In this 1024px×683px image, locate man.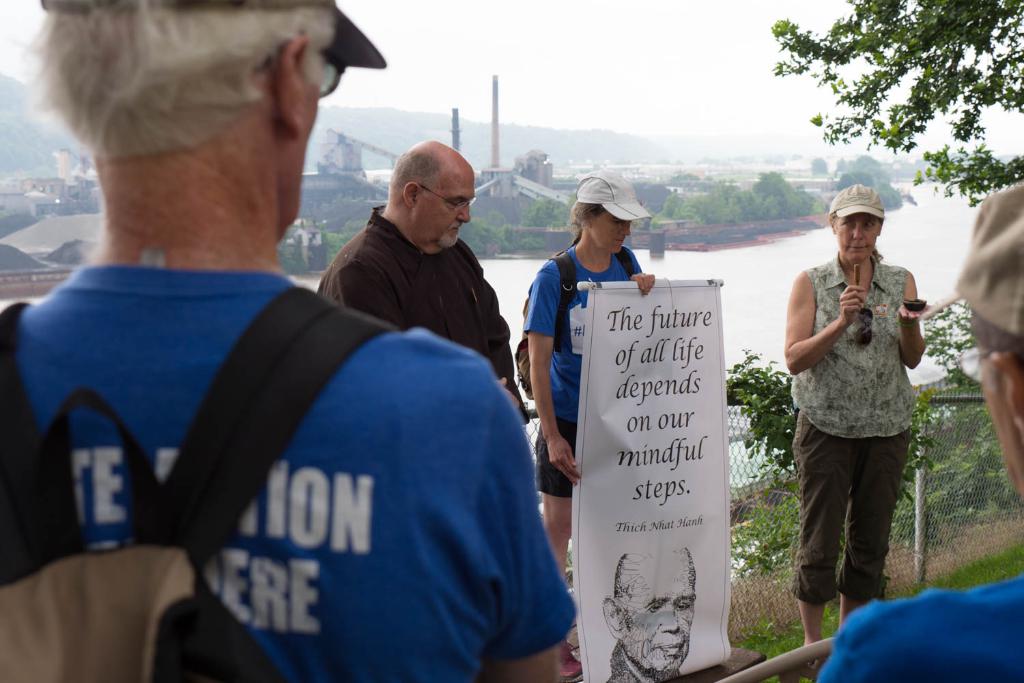
Bounding box: pyautogui.locateOnScreen(815, 182, 1023, 682).
